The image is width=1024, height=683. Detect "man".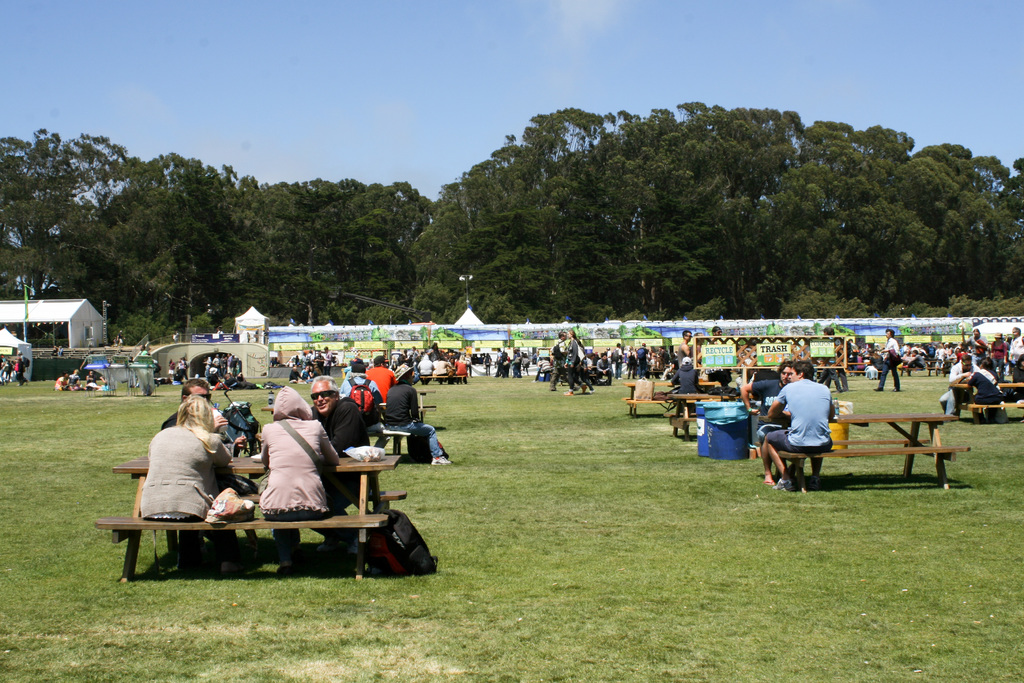
Detection: 938,357,974,415.
